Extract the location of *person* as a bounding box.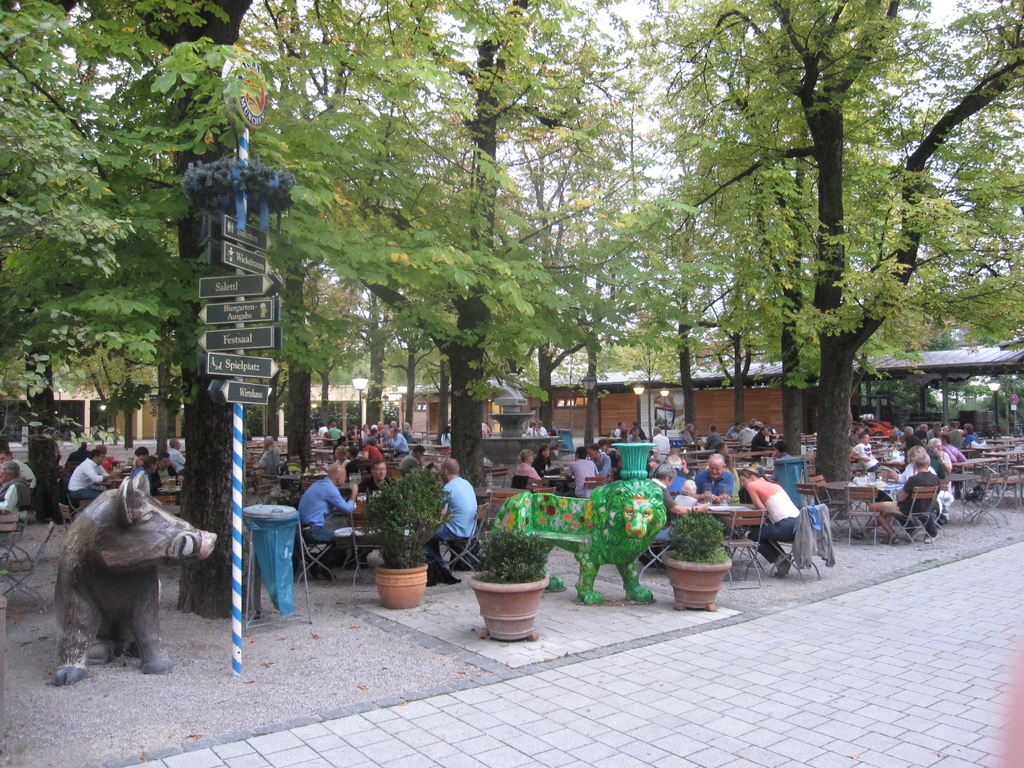
601/441/622/482.
